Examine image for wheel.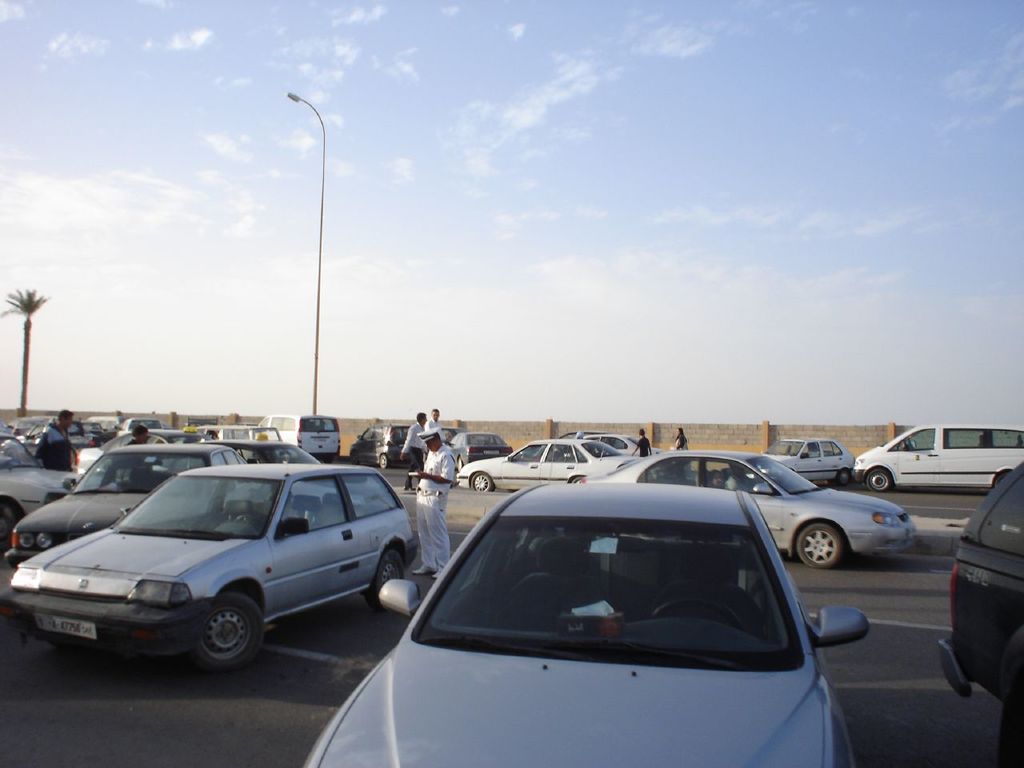
Examination result: bbox=(794, 522, 846, 570).
